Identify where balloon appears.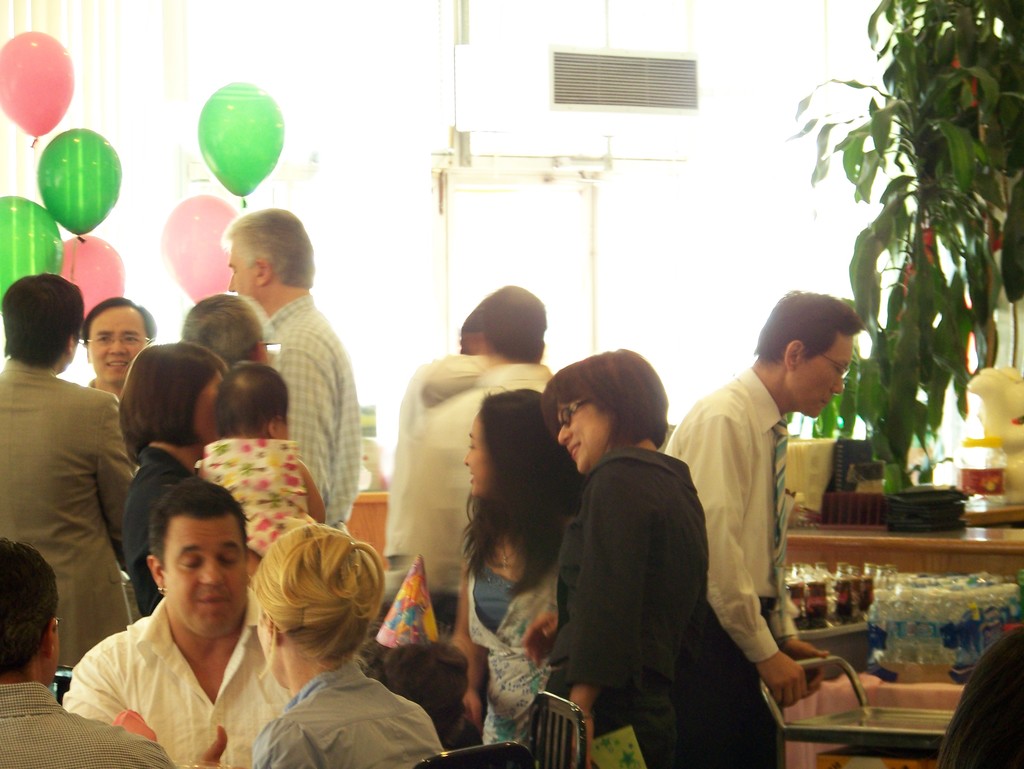
Appears at x1=44 y1=230 x2=127 y2=321.
